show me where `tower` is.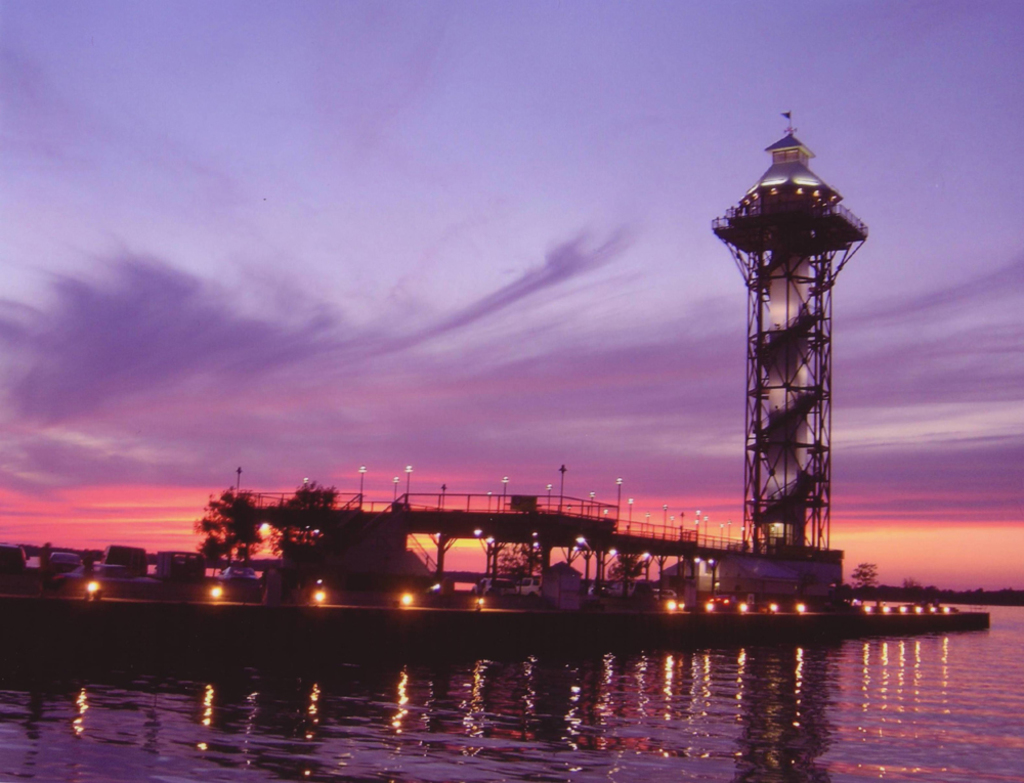
`tower` is at 716:104:872:592.
